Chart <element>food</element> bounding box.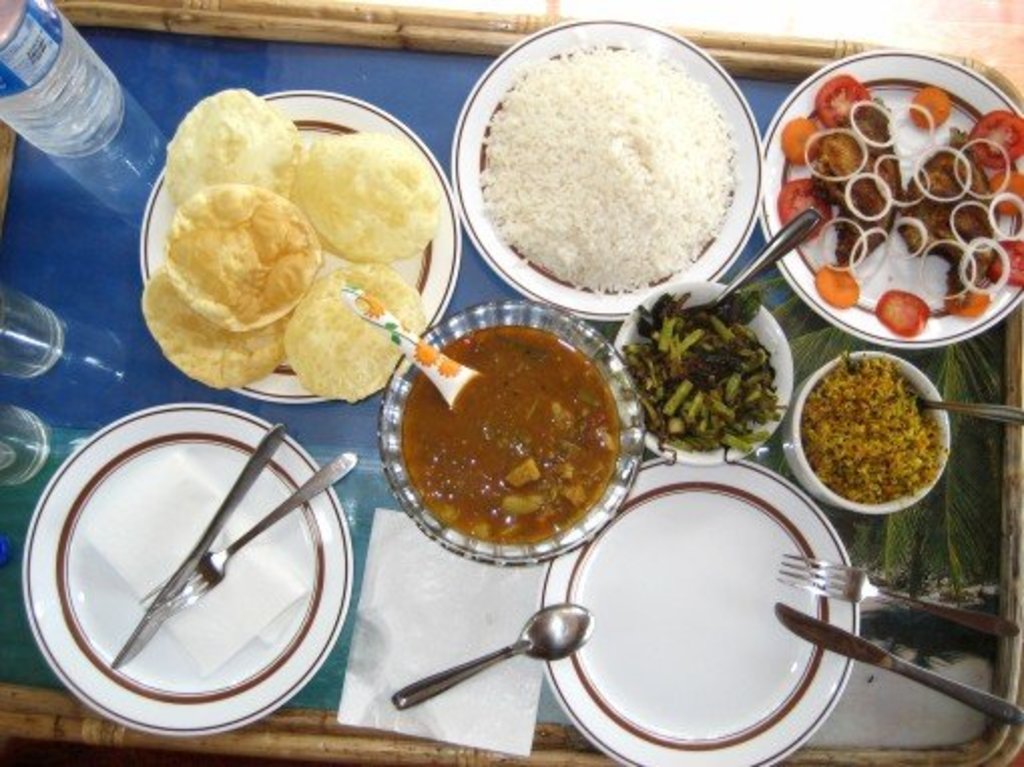
Charted: (x1=773, y1=70, x2=1022, y2=331).
